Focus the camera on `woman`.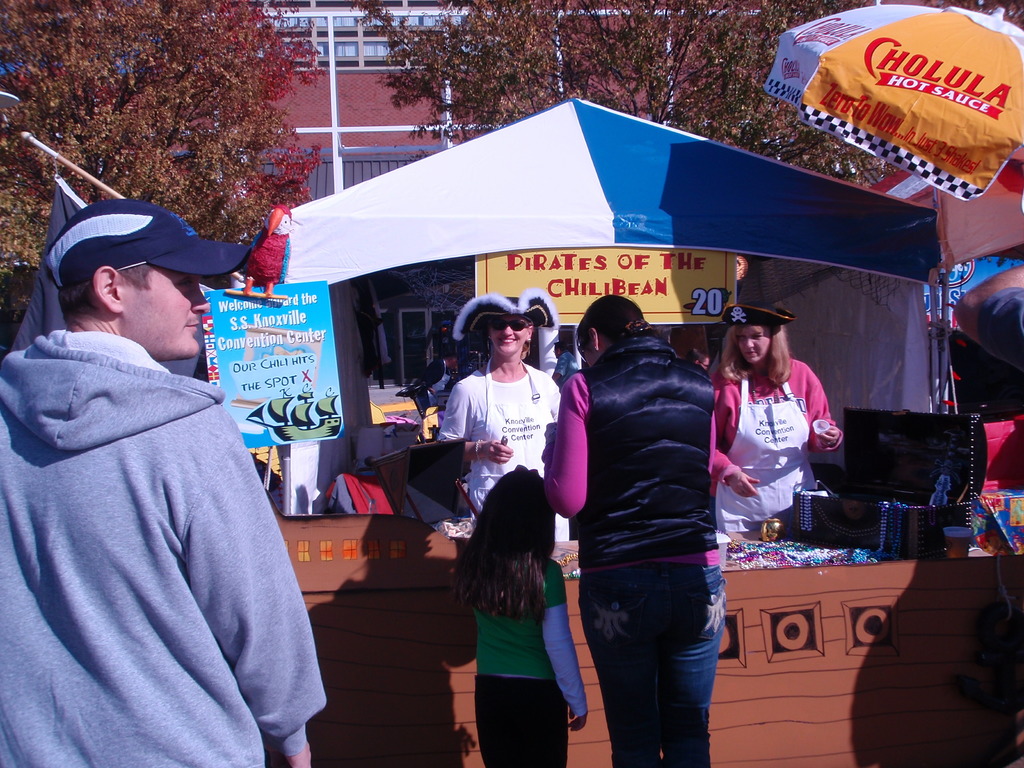
Focus region: <bbox>708, 305, 842, 576</bbox>.
